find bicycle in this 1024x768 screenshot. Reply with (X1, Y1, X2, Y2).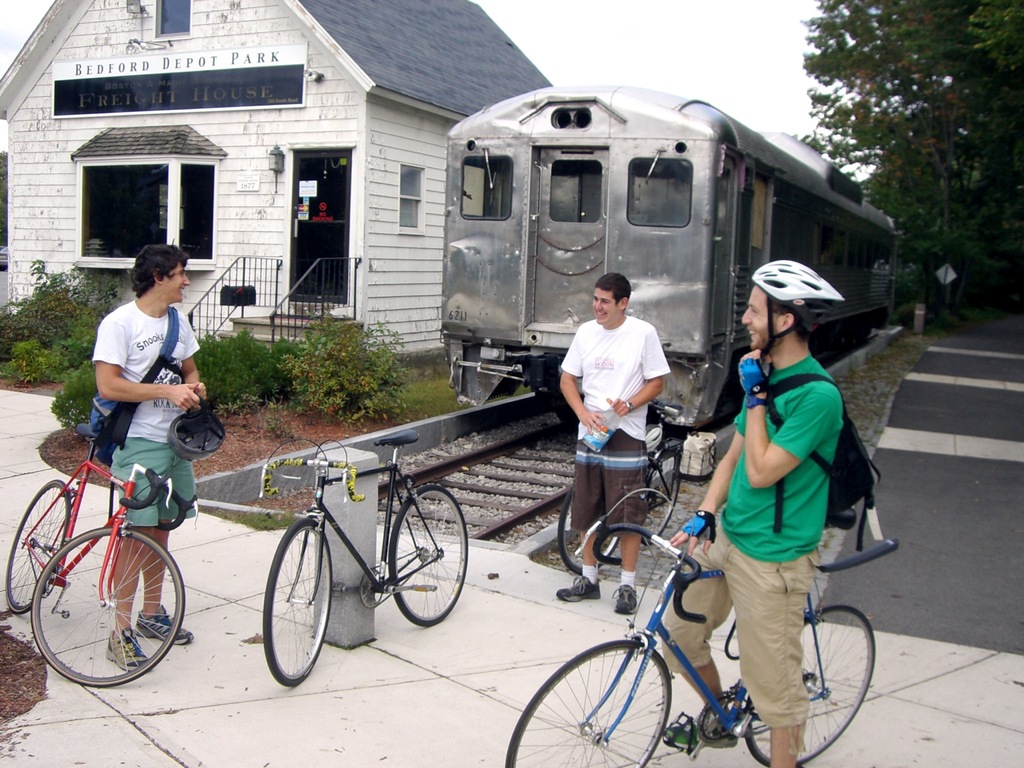
(7, 421, 197, 691).
